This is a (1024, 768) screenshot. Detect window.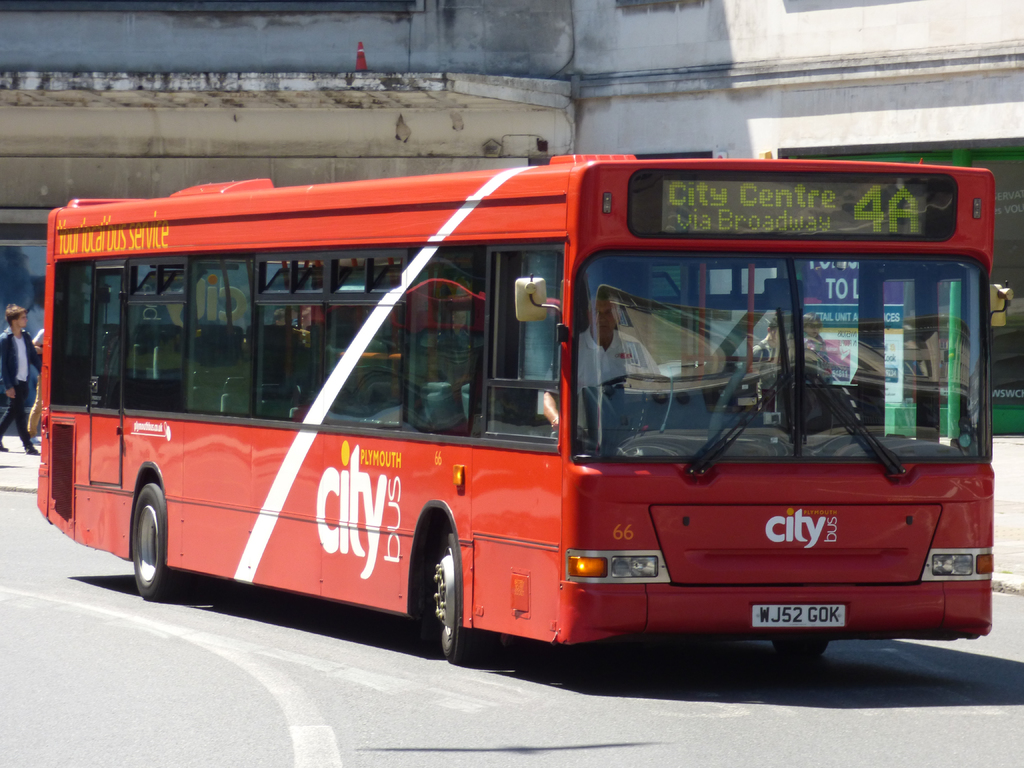
<region>52, 236, 565, 456</region>.
